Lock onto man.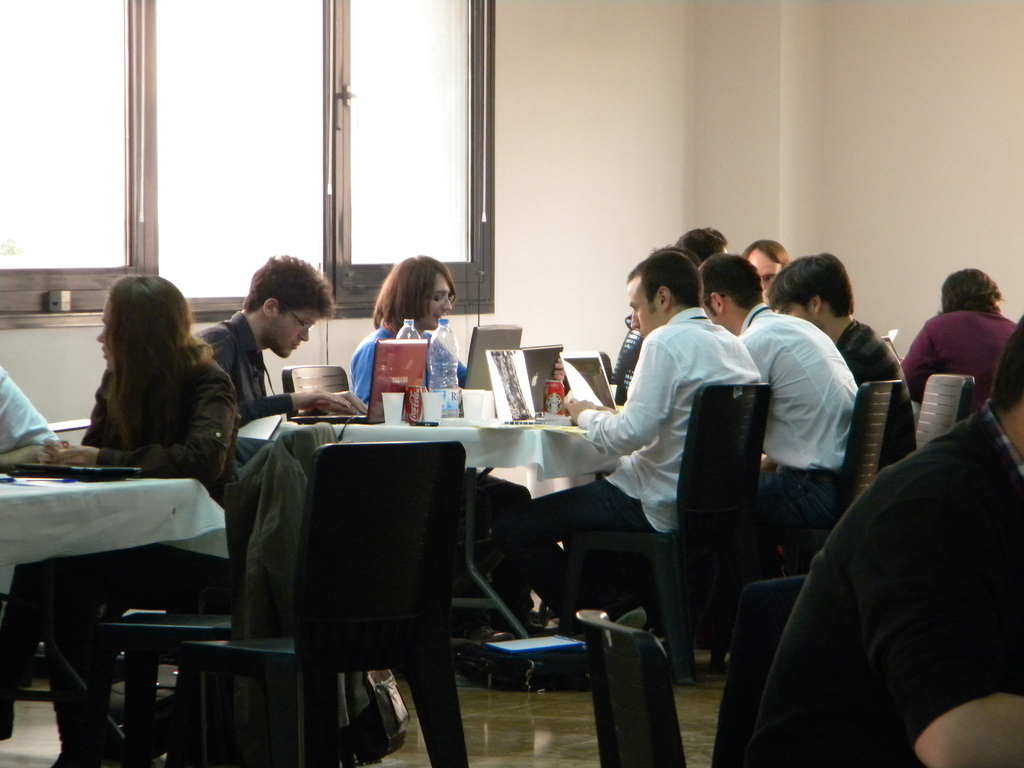
Locked: 735 309 1023 767.
